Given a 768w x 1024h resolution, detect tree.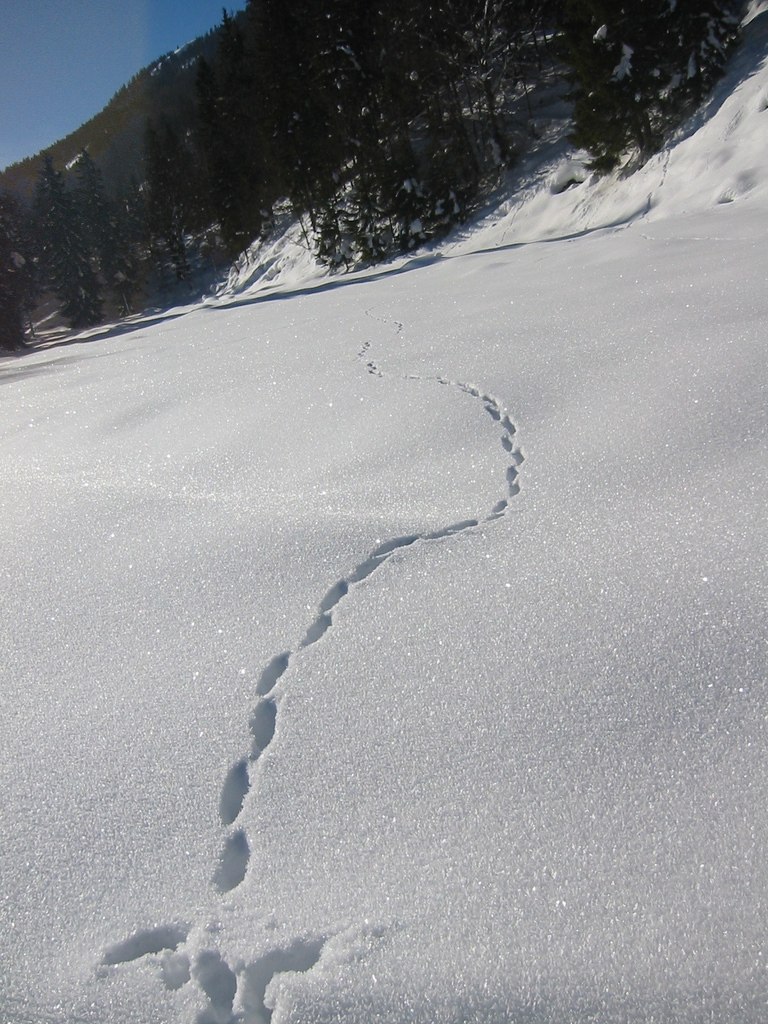
x1=204, y1=35, x2=291, y2=252.
